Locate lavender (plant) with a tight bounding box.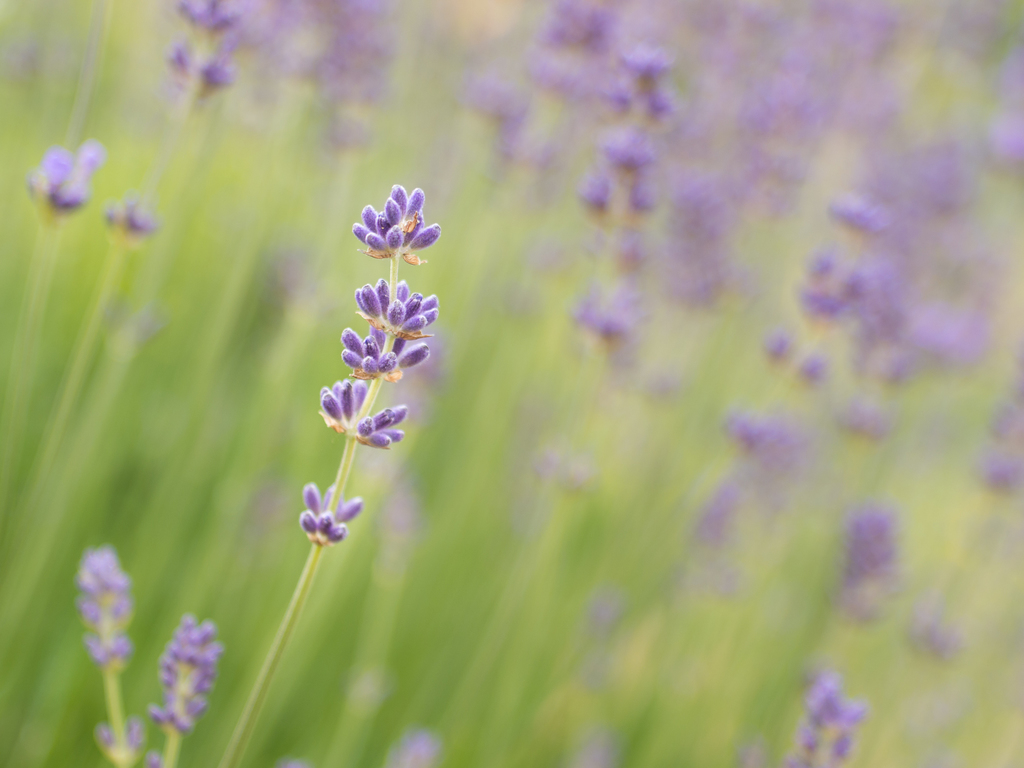
l=833, t=491, r=891, b=638.
